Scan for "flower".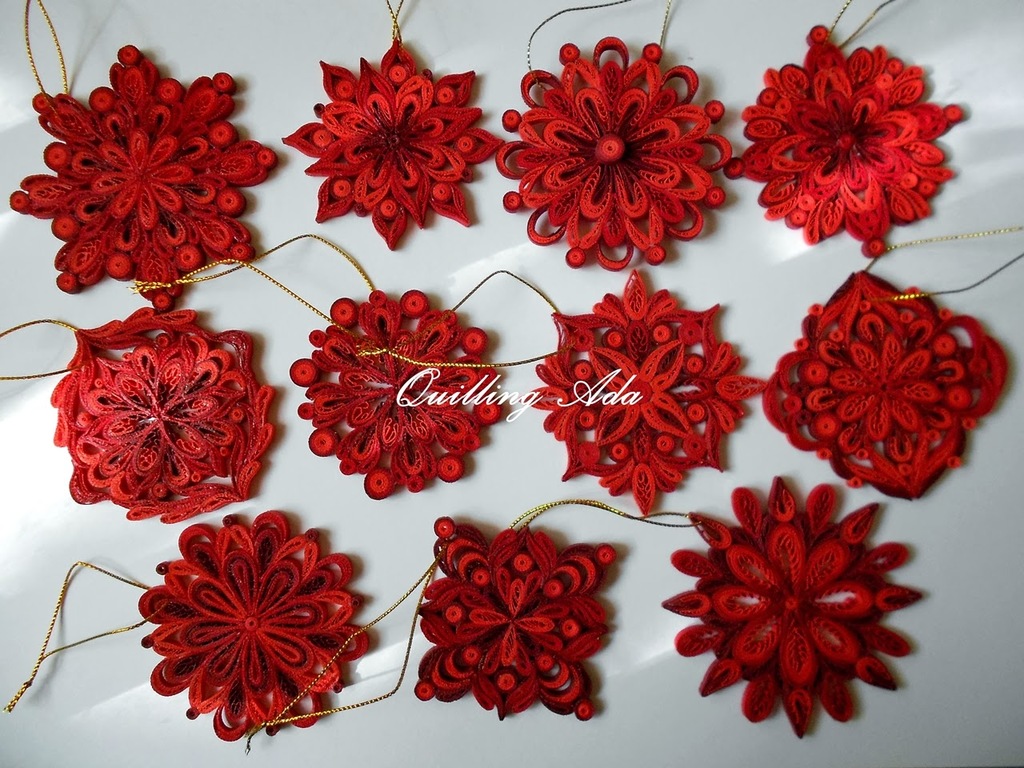
Scan result: 762/266/1008/494.
